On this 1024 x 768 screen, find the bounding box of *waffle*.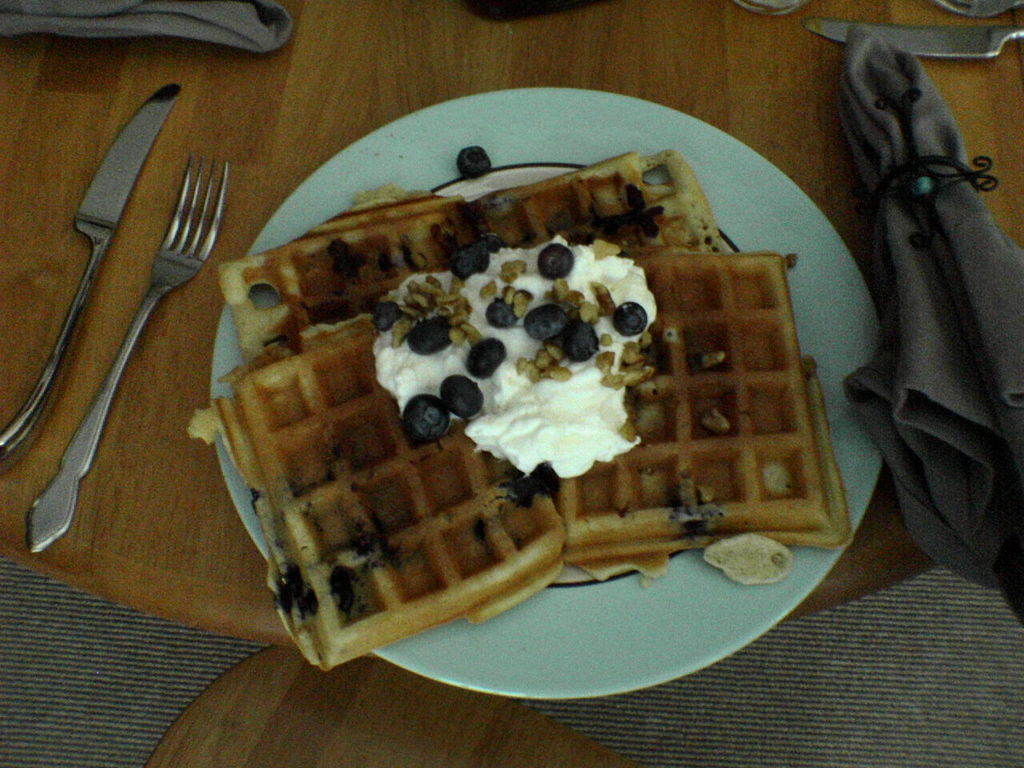
Bounding box: l=212, t=184, r=502, b=366.
